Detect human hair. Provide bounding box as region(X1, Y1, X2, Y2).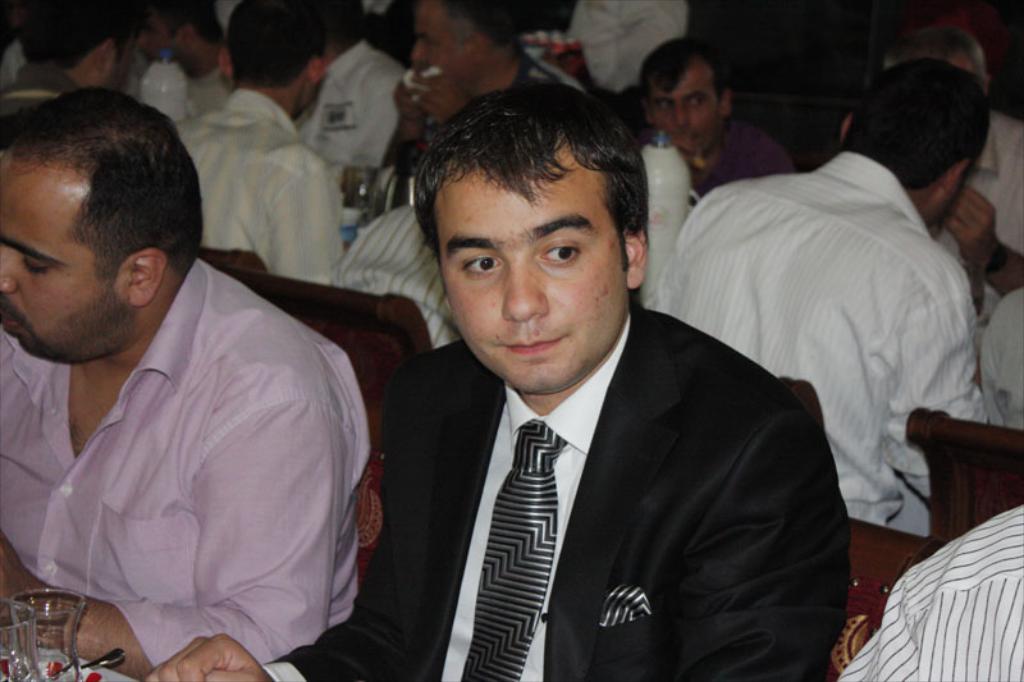
region(224, 0, 326, 91).
